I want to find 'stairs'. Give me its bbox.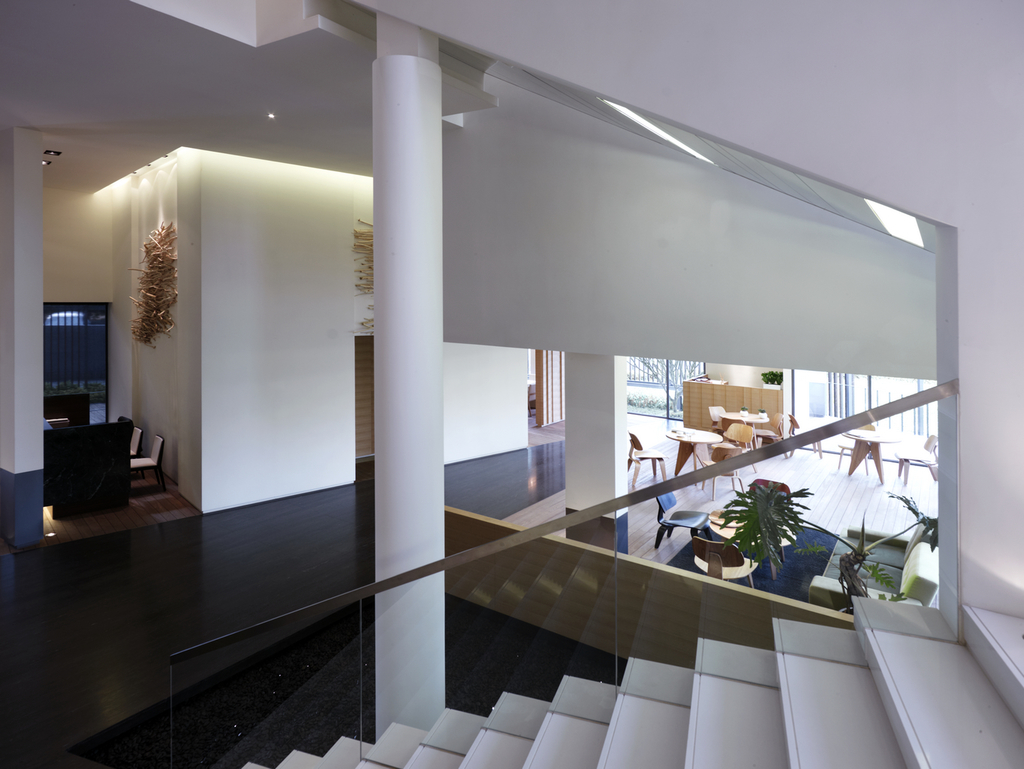
236/593/1023/768.
